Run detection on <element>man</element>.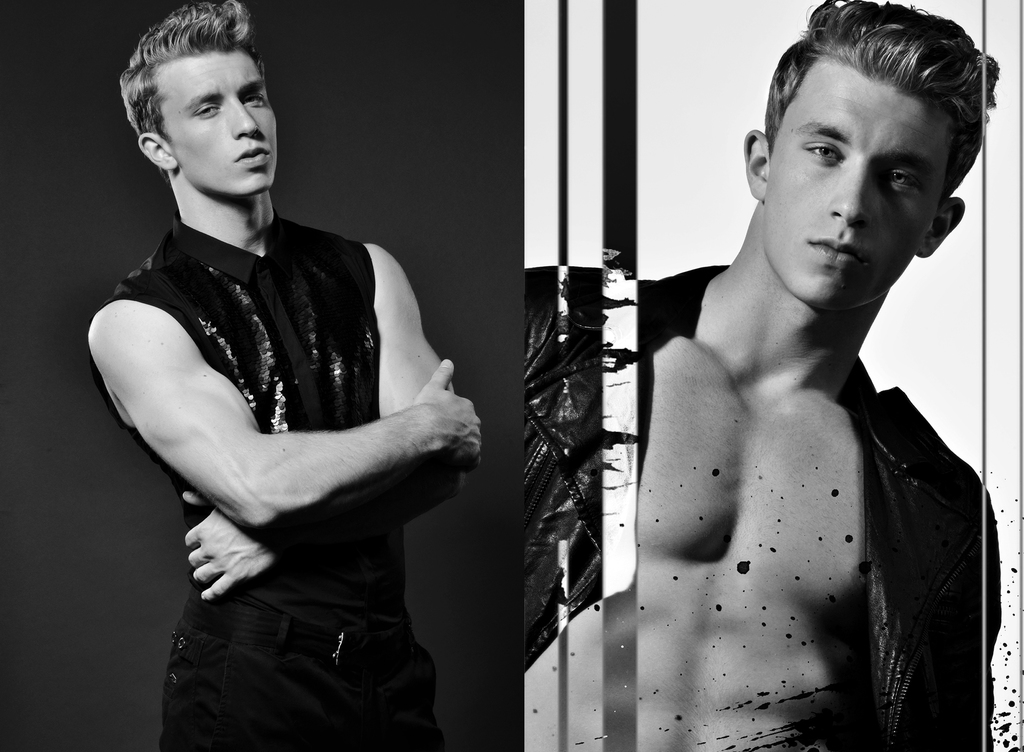
Result: bbox(562, 41, 1009, 730).
